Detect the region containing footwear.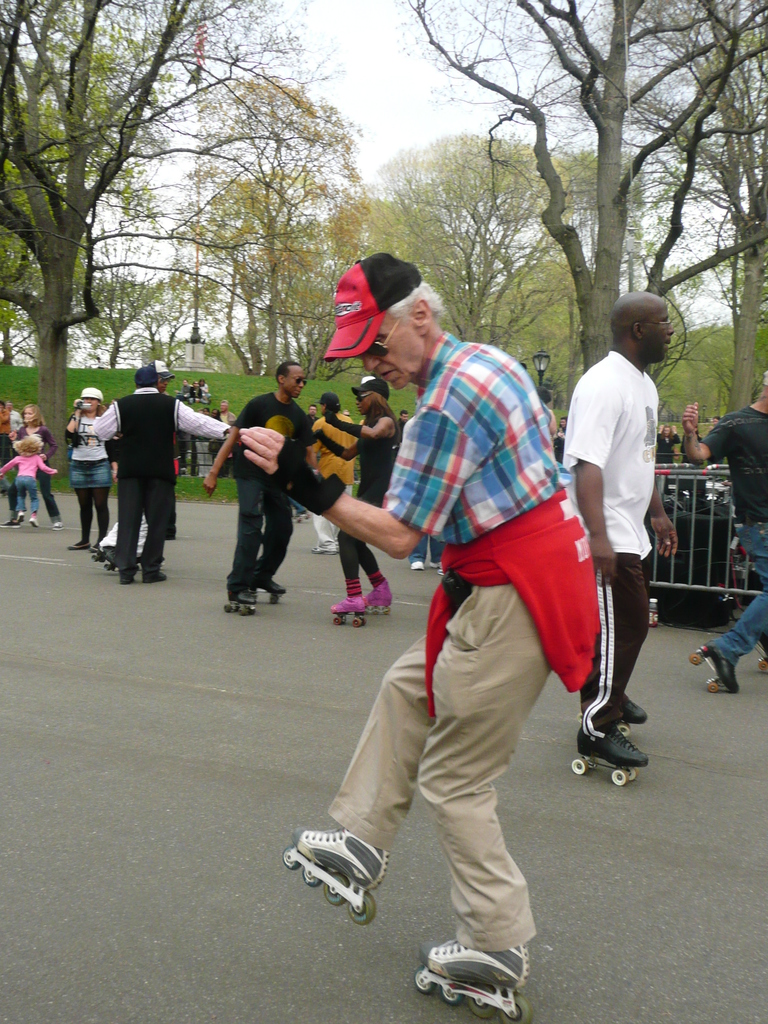
x1=53, y1=521, x2=66, y2=528.
